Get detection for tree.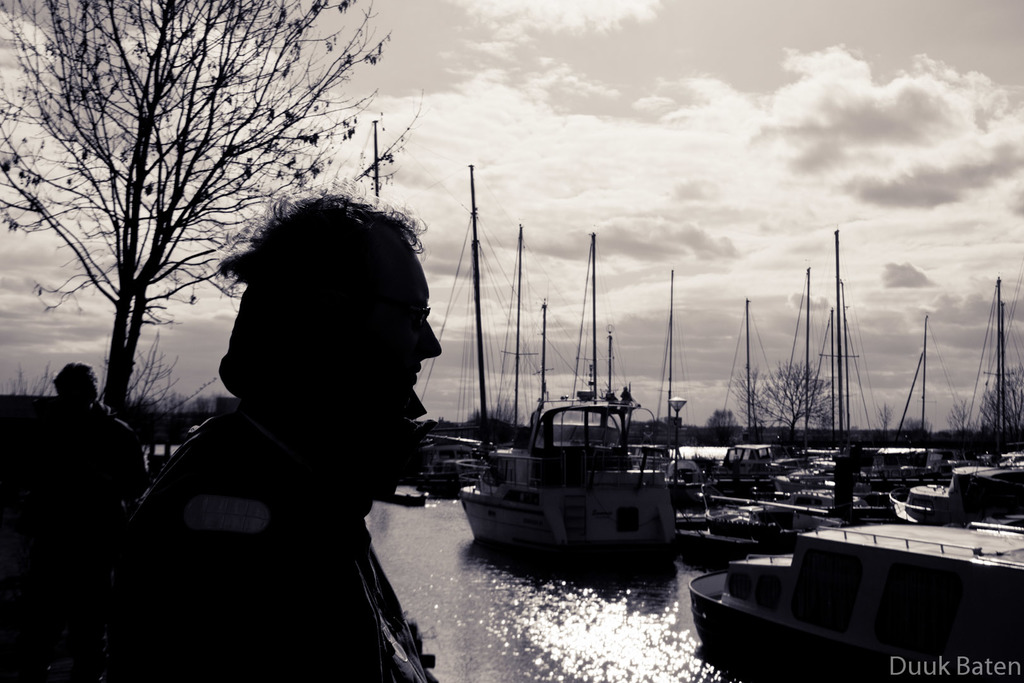
Detection: bbox=[32, 15, 308, 440].
